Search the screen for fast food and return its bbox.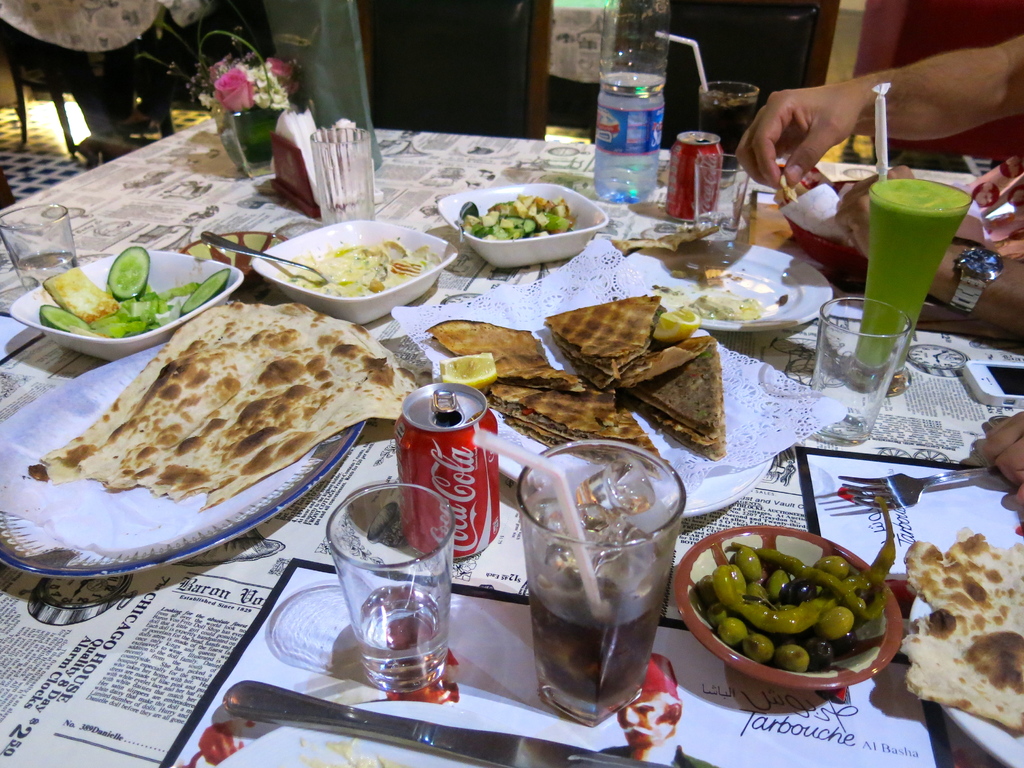
Found: [44, 312, 437, 502].
